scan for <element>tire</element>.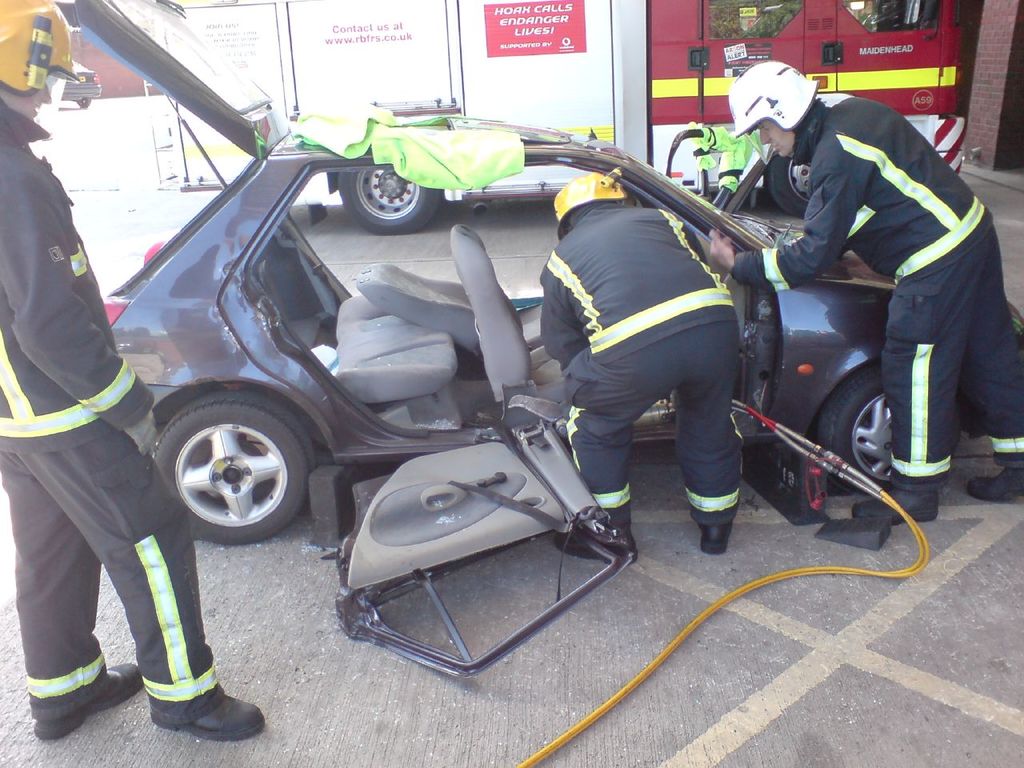
Scan result: box=[817, 364, 894, 495].
